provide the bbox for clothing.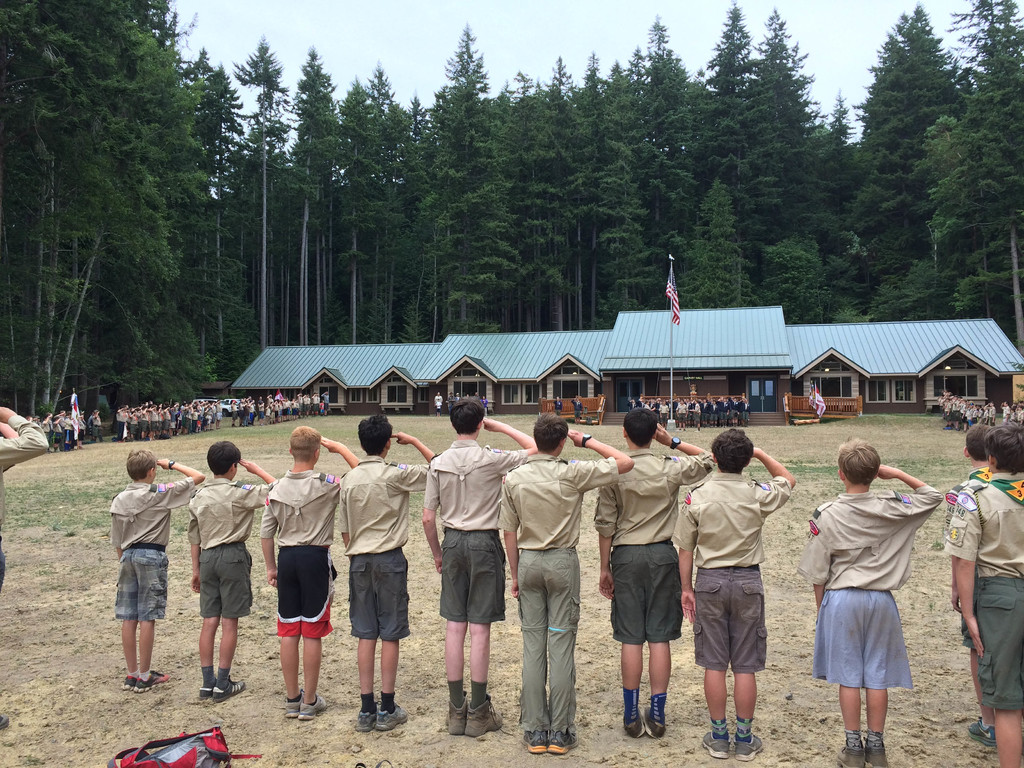
box=[676, 471, 795, 673].
